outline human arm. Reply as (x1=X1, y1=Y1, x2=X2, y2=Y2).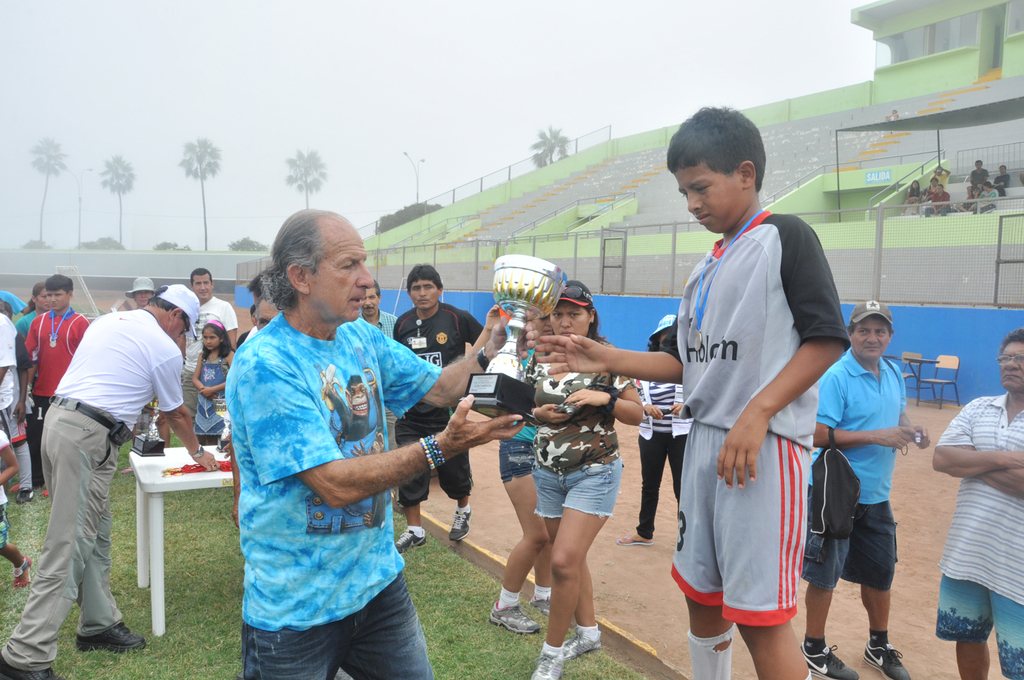
(x1=247, y1=350, x2=530, y2=514).
